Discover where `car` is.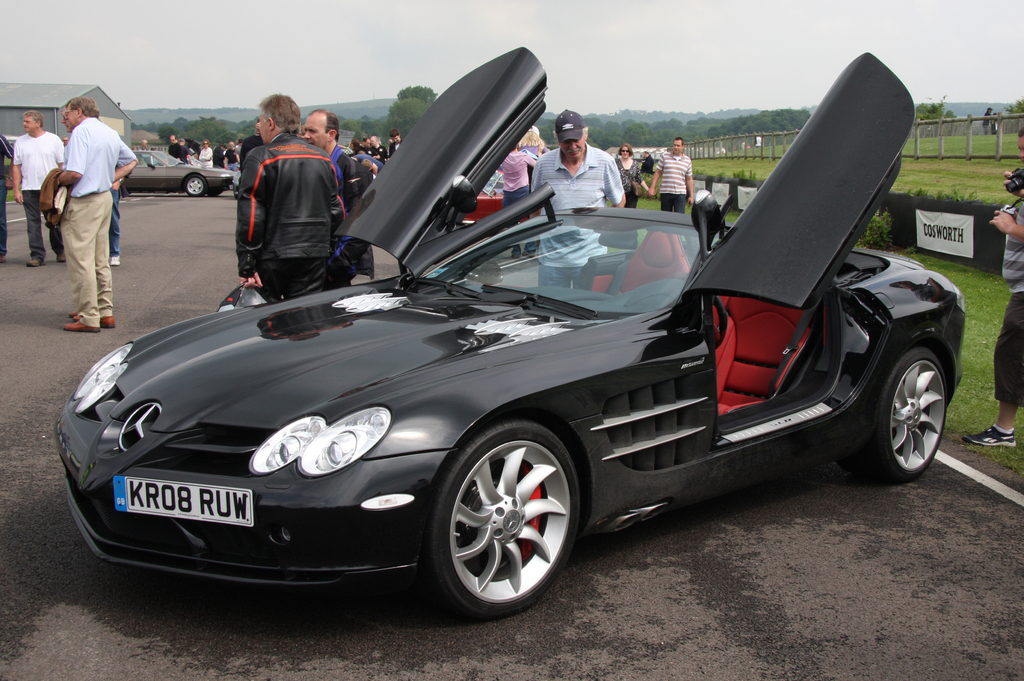
Discovered at <bbox>134, 148, 237, 197</bbox>.
